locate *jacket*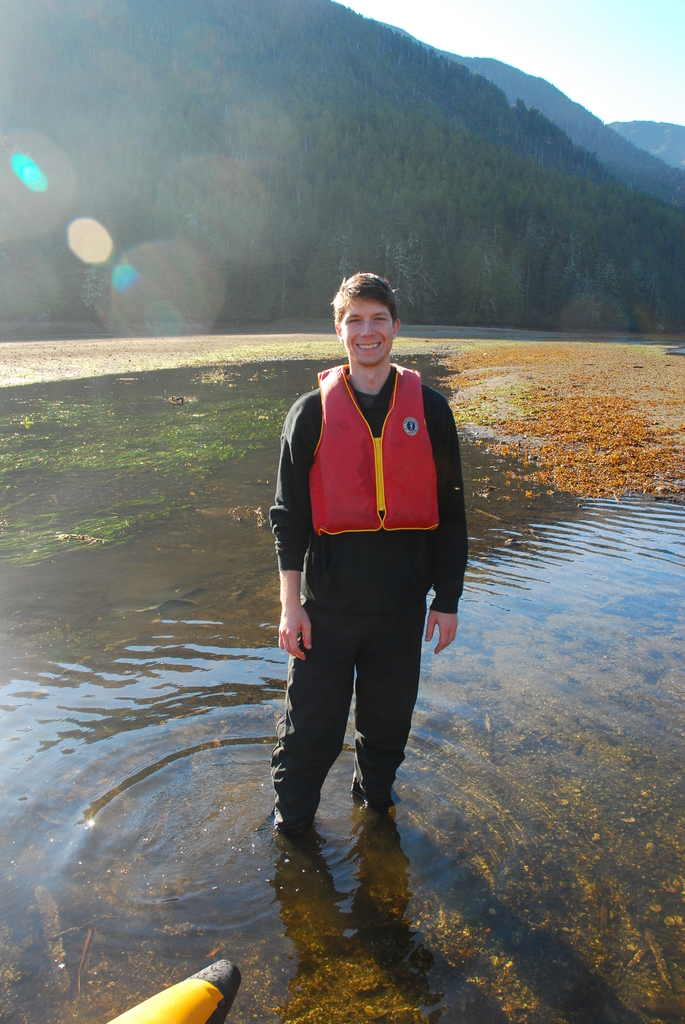
left=275, top=372, right=459, bottom=620
